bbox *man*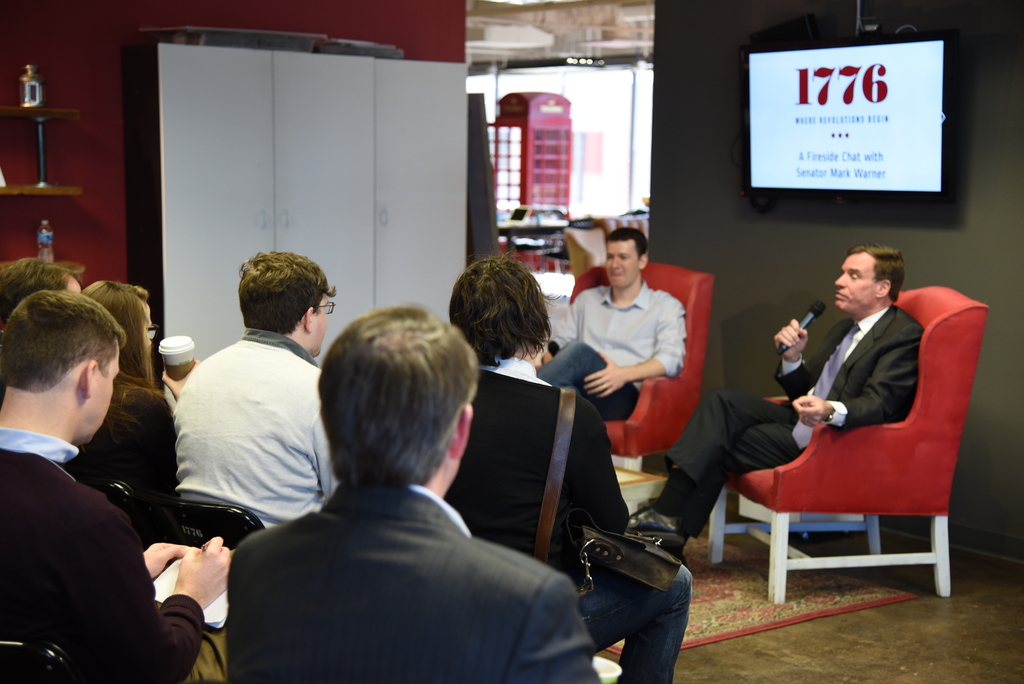
[left=209, top=314, right=577, bottom=674]
